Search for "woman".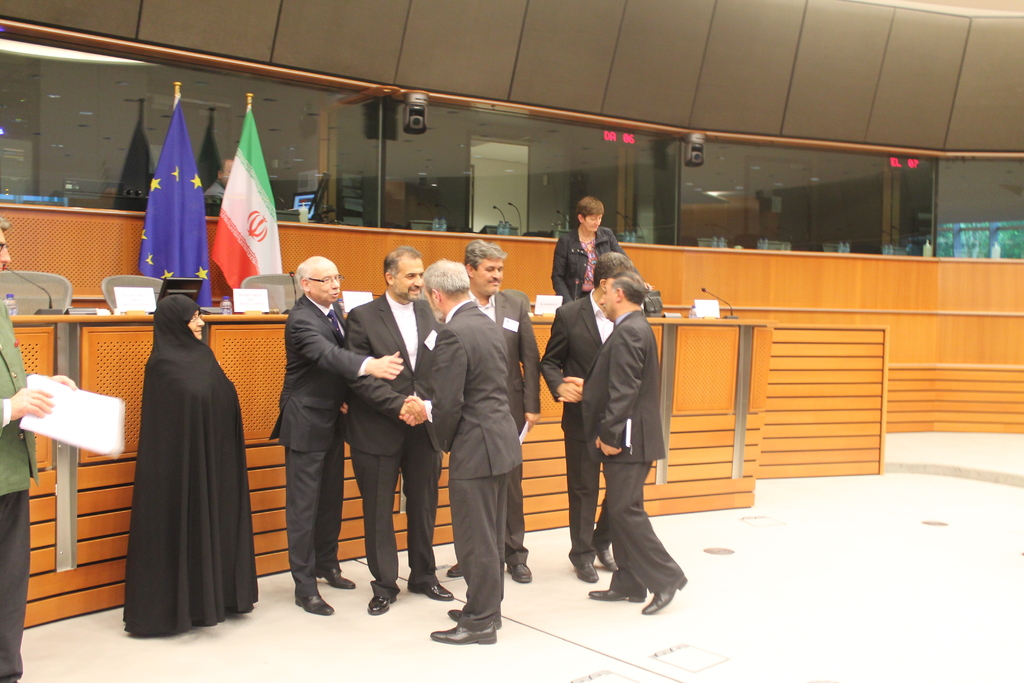
Found at pyautogui.locateOnScreen(552, 195, 620, 295).
